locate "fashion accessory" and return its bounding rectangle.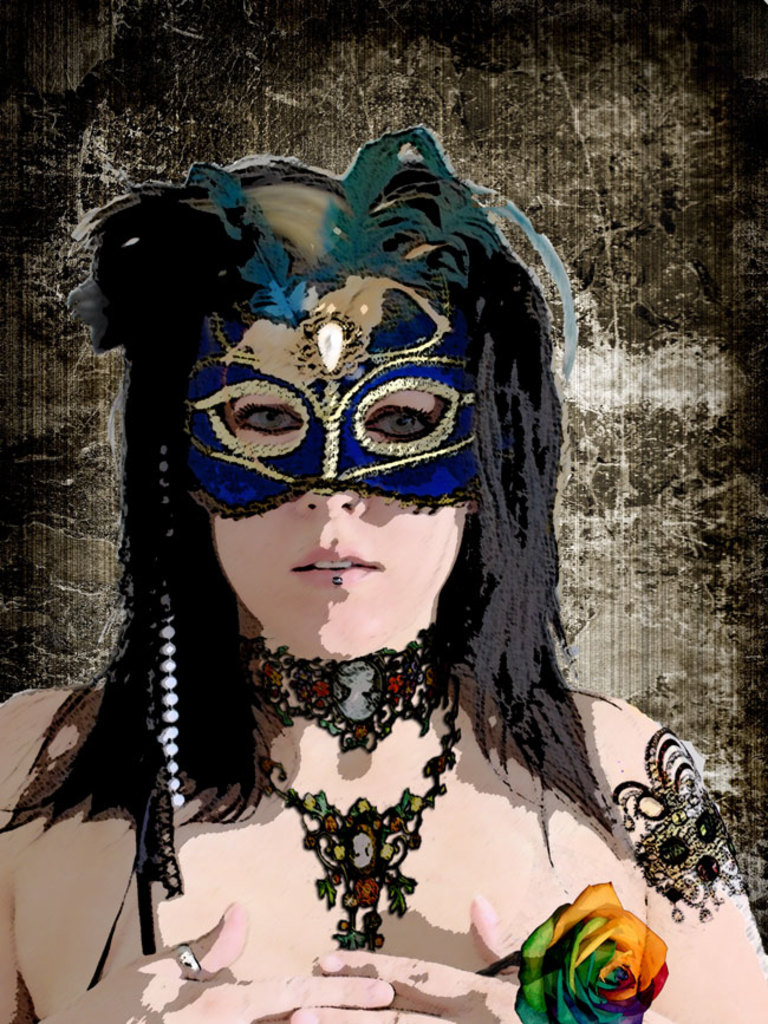
[x1=240, y1=626, x2=462, y2=954].
